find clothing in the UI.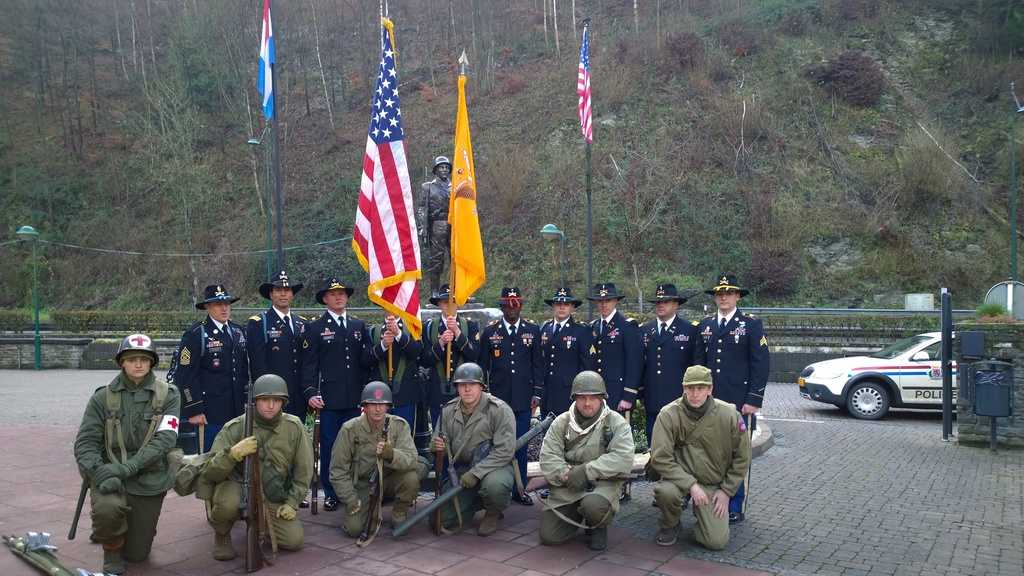
UI element at bbox=[212, 408, 314, 554].
